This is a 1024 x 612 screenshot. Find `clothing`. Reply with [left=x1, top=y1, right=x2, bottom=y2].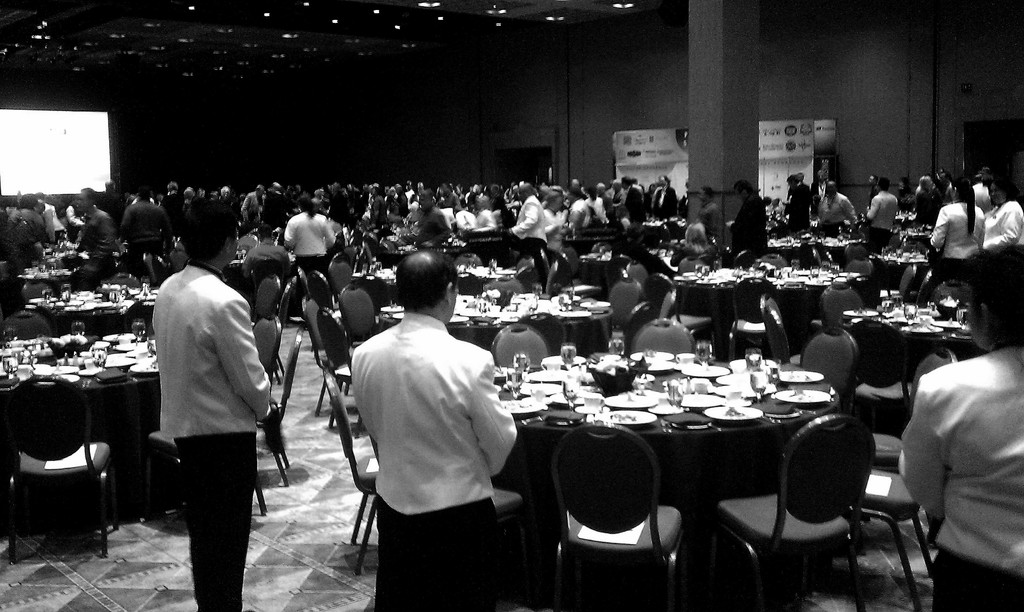
[left=120, top=193, right=182, bottom=271].
